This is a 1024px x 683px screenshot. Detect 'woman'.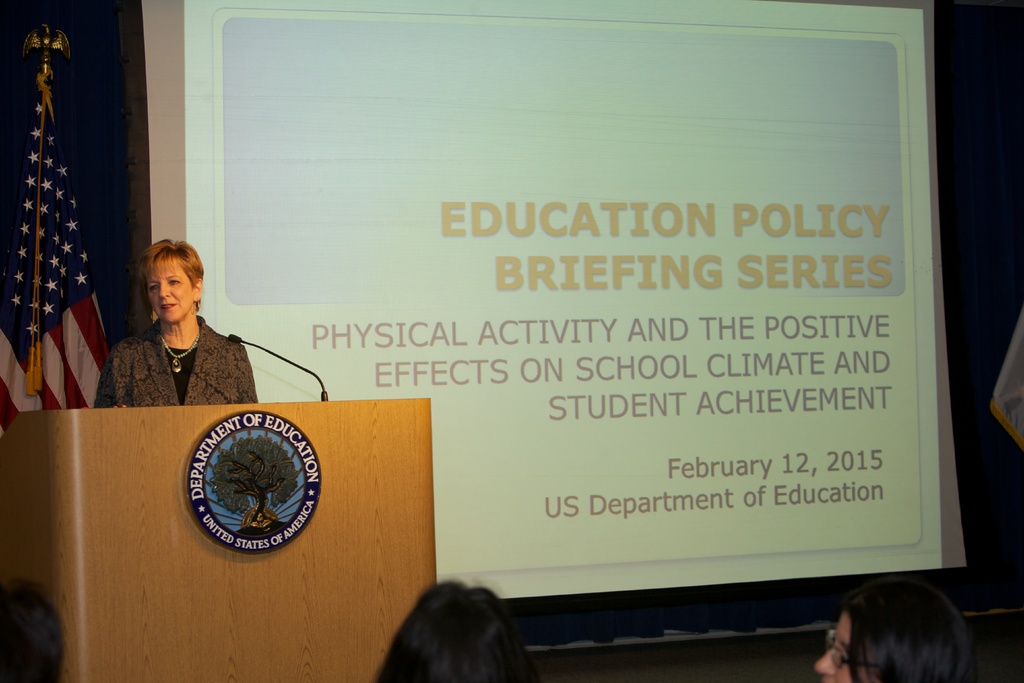
detection(796, 572, 996, 682).
